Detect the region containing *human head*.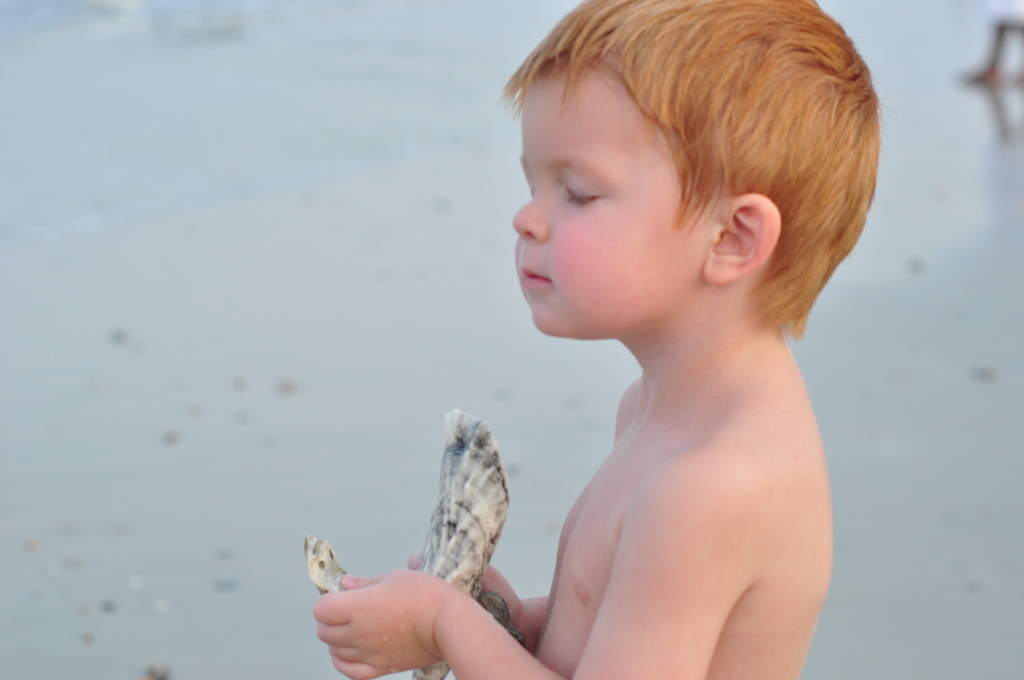
483 1 890 344.
